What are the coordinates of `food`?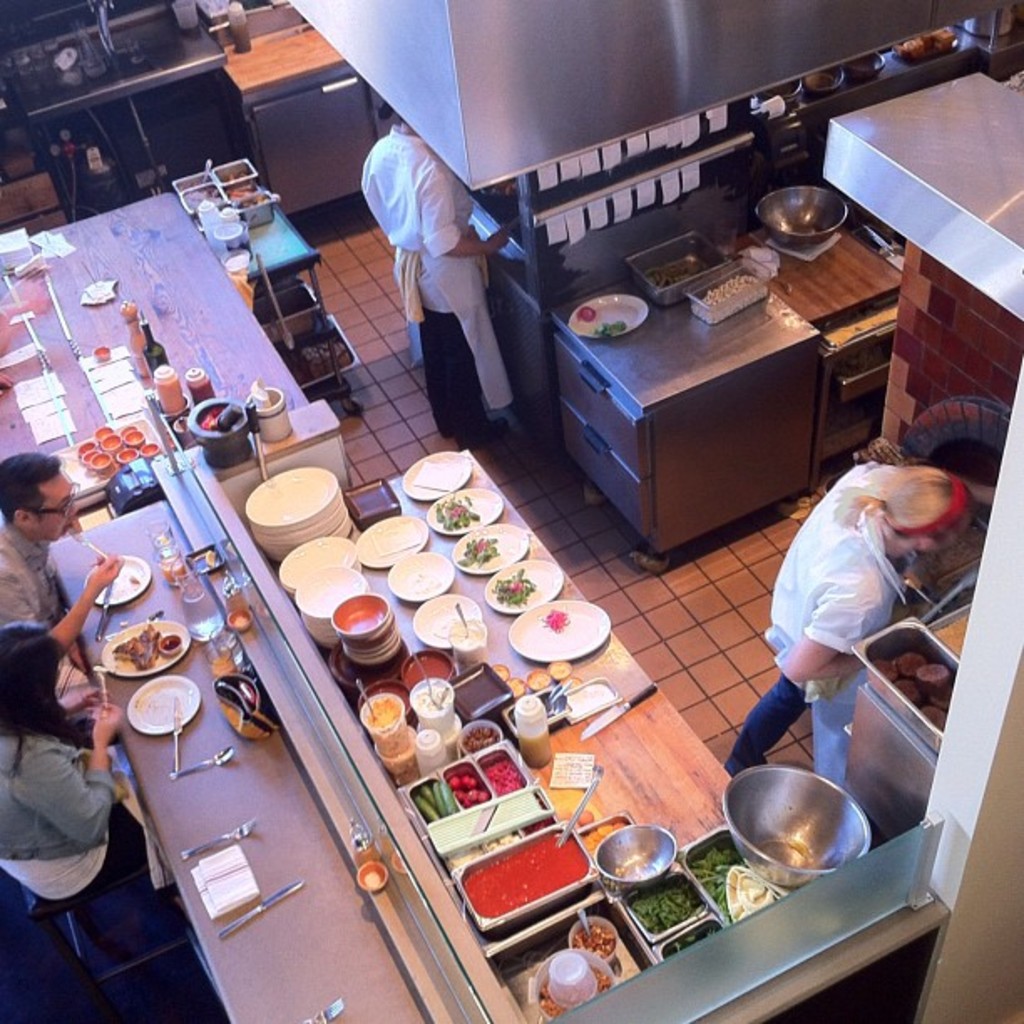
box=[644, 251, 711, 296].
